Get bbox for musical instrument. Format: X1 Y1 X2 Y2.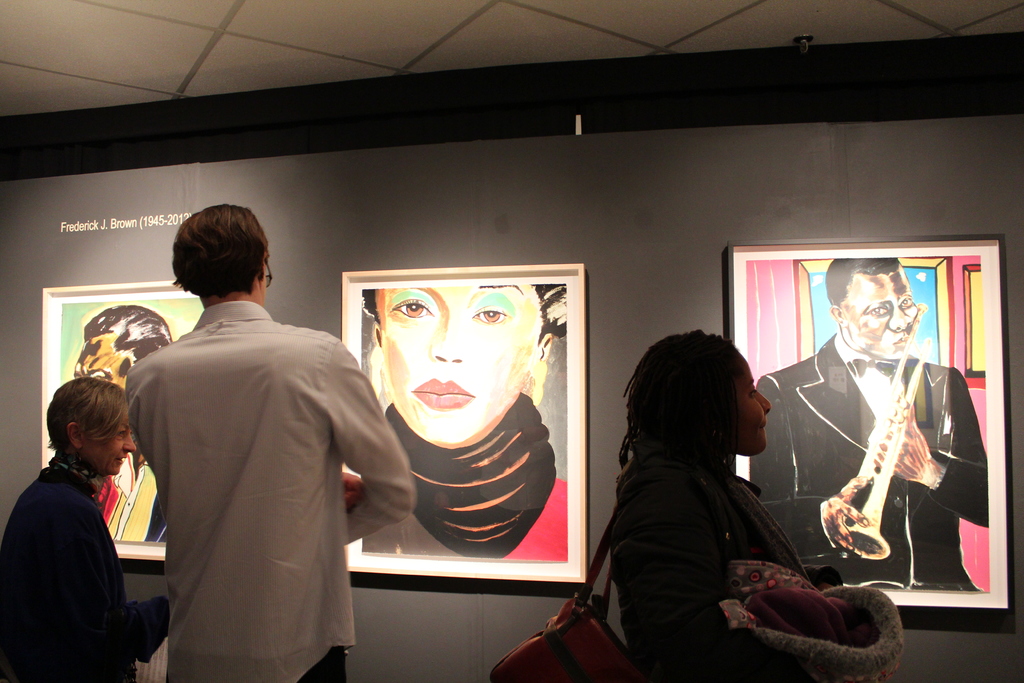
817 312 972 572.
